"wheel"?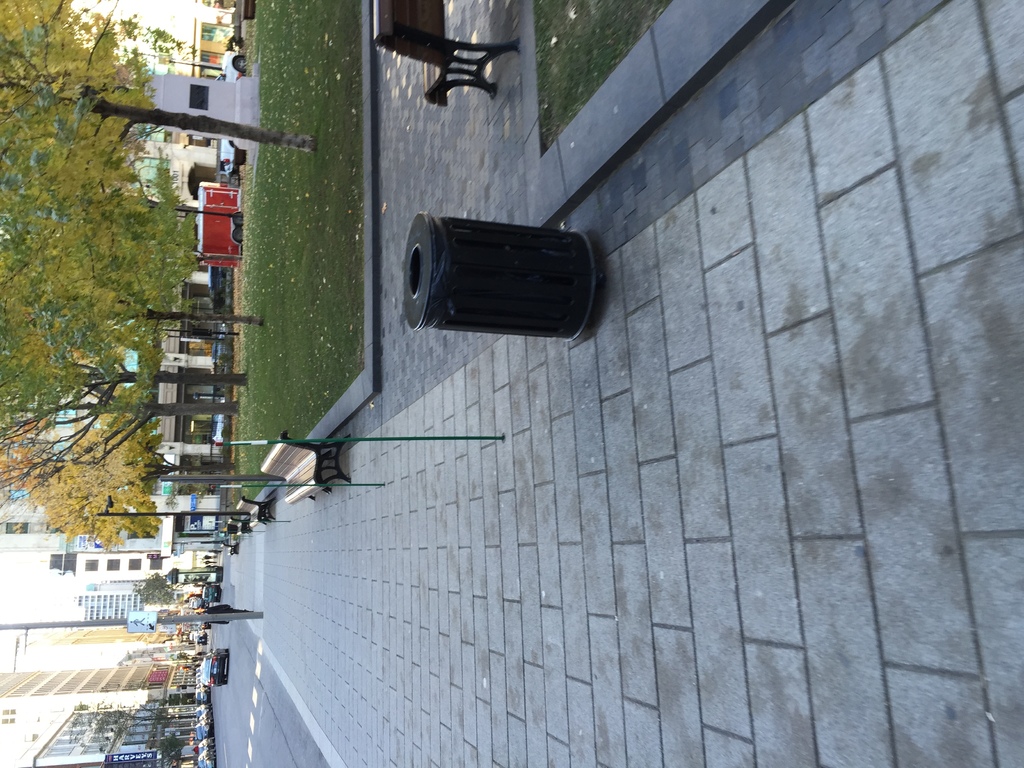
Rect(221, 679, 229, 684)
